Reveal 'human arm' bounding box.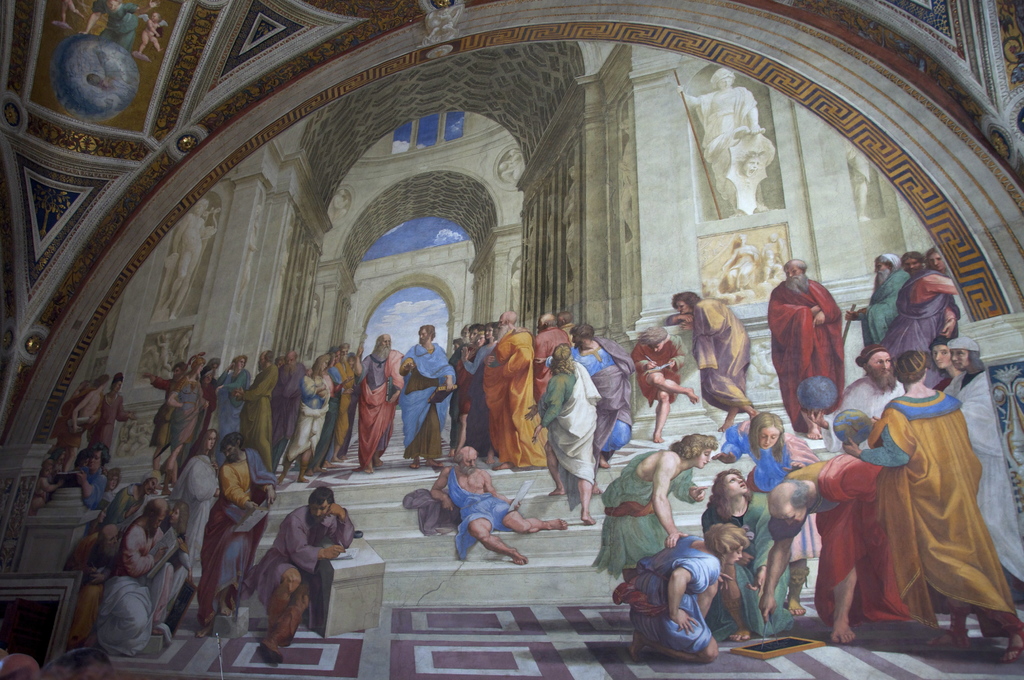
Revealed: (806,301,824,318).
